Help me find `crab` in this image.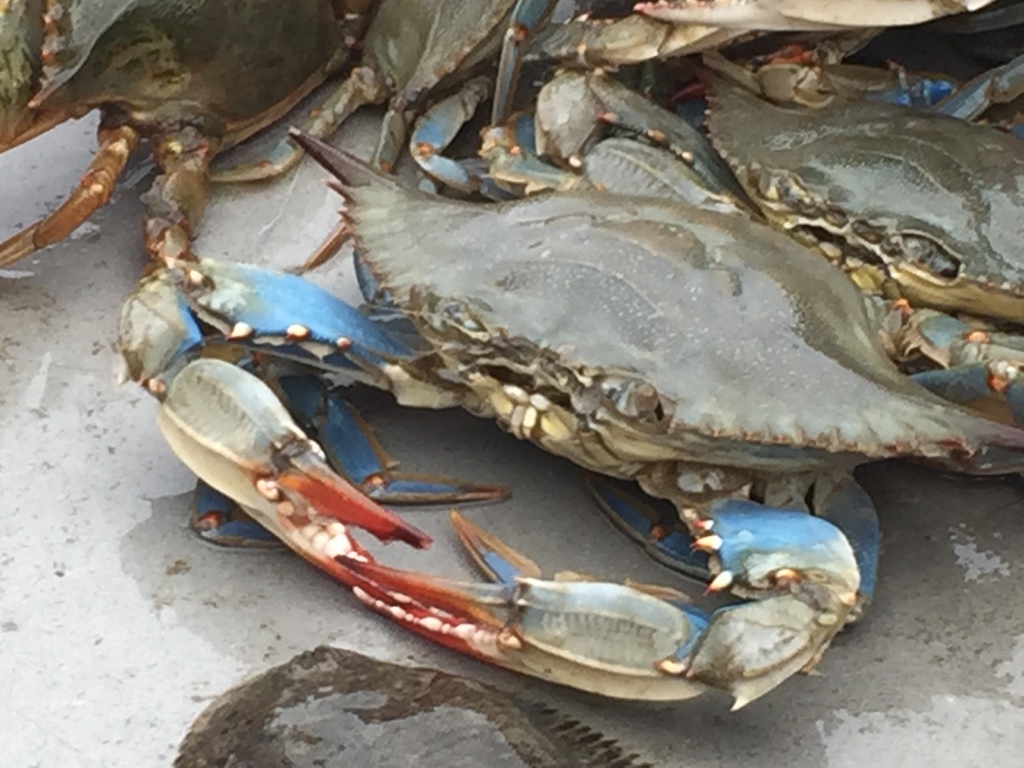
Found it: bbox(0, 0, 380, 281).
